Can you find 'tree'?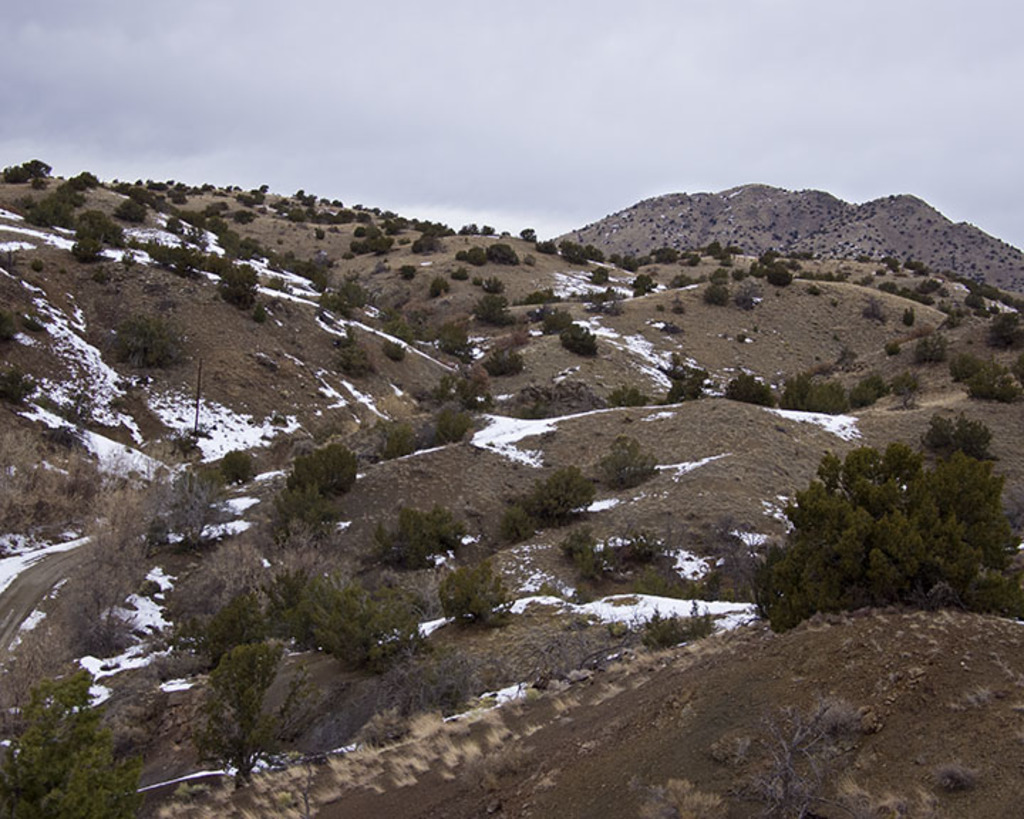
Yes, bounding box: Rect(193, 643, 348, 785).
